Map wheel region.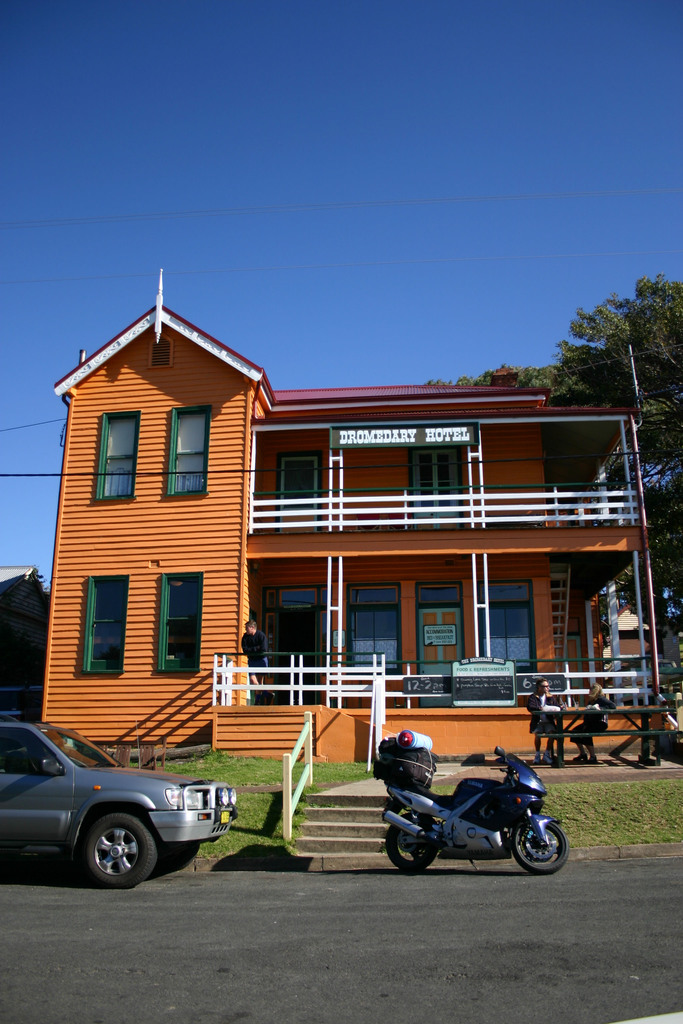
Mapped to [left=62, top=817, right=163, bottom=879].
